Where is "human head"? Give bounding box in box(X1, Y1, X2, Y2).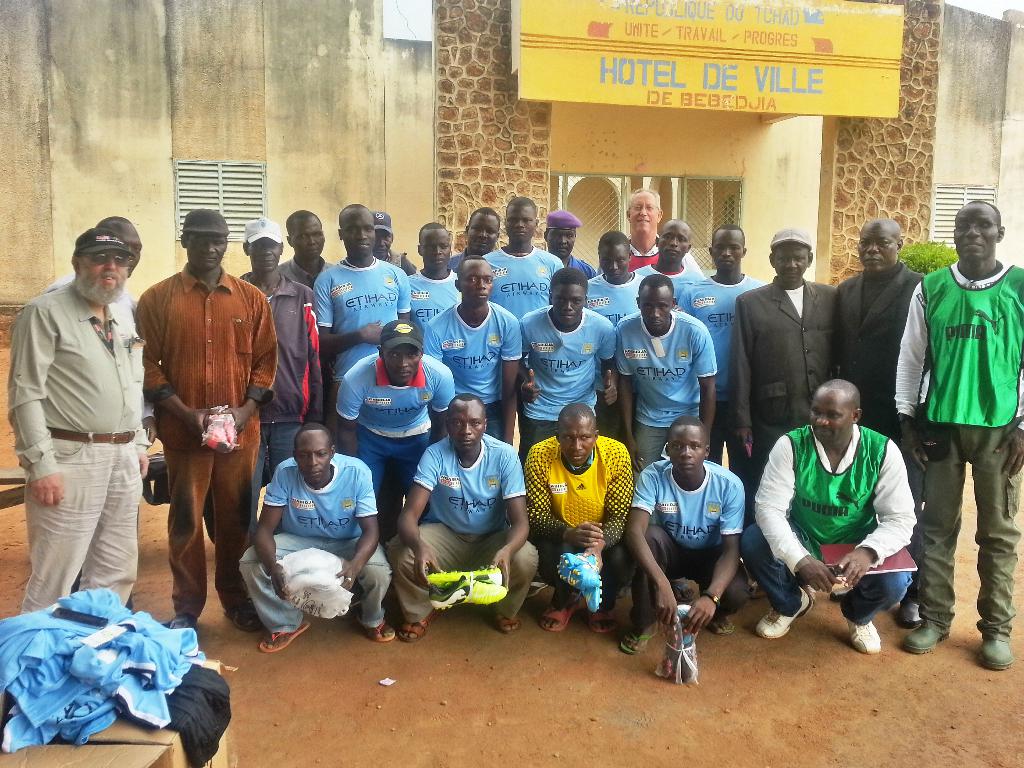
box(284, 204, 327, 258).
